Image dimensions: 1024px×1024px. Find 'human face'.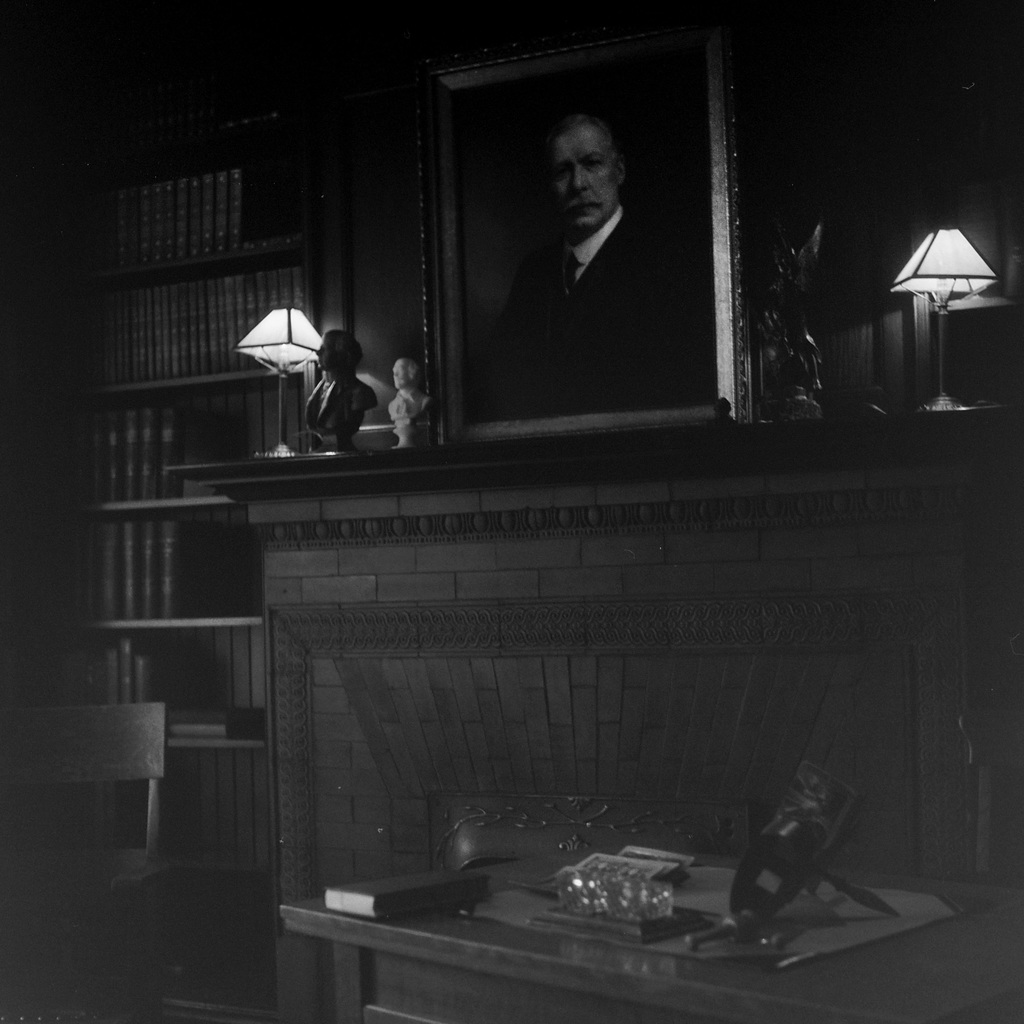
box=[548, 120, 620, 232].
